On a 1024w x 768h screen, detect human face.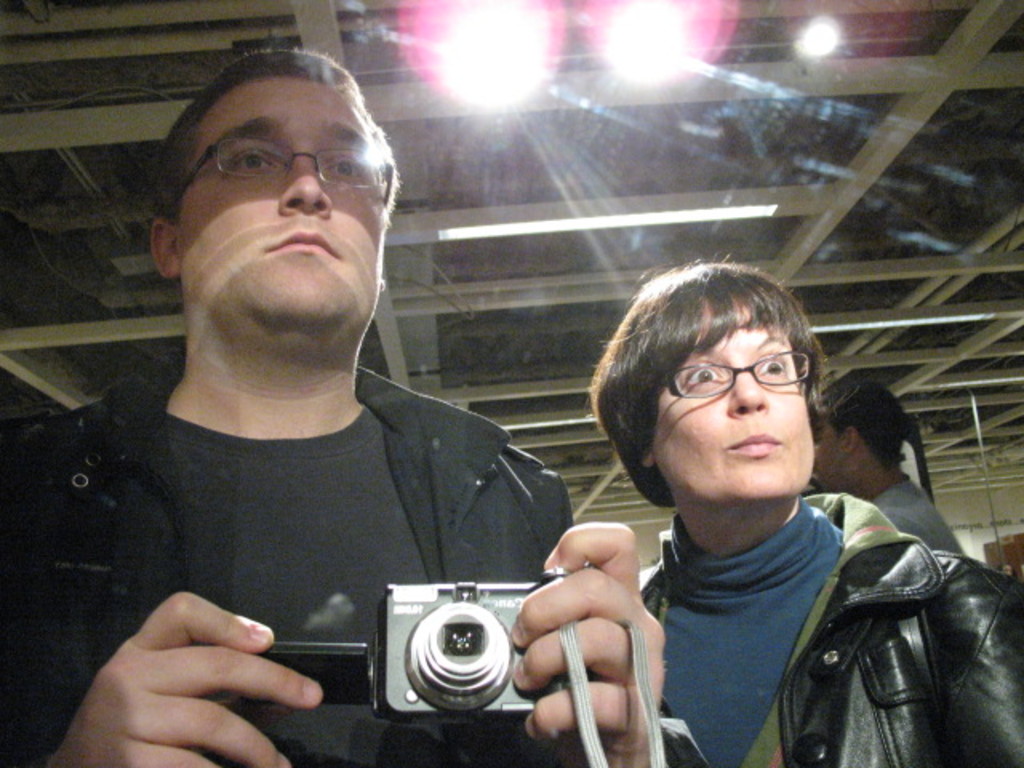
bbox=[178, 77, 384, 338].
